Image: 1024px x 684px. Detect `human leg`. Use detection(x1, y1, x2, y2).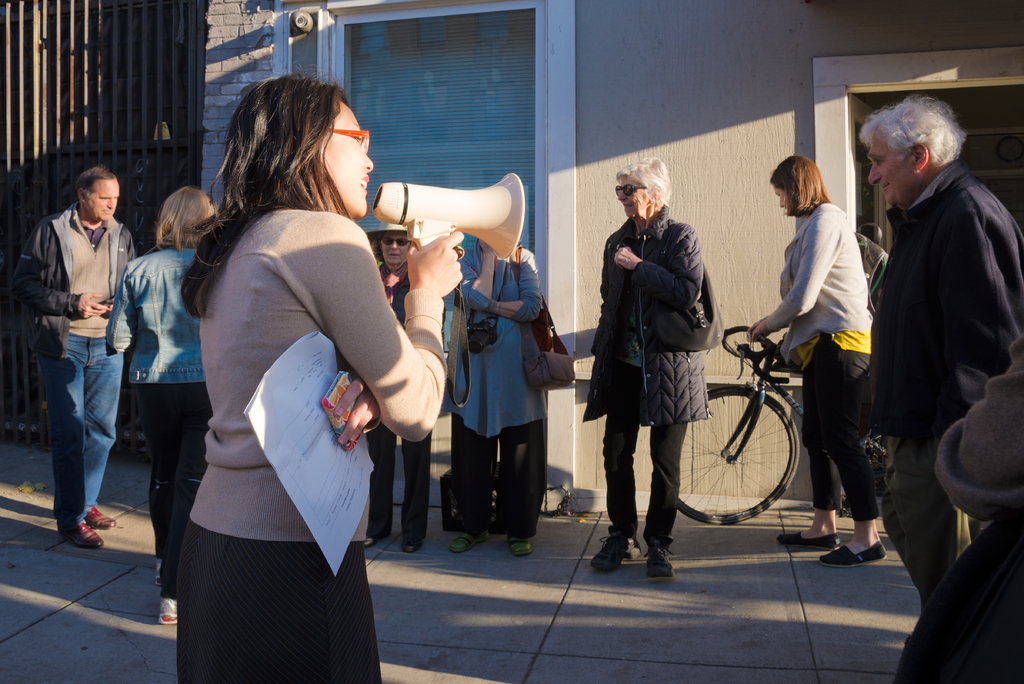
detection(642, 423, 689, 581).
